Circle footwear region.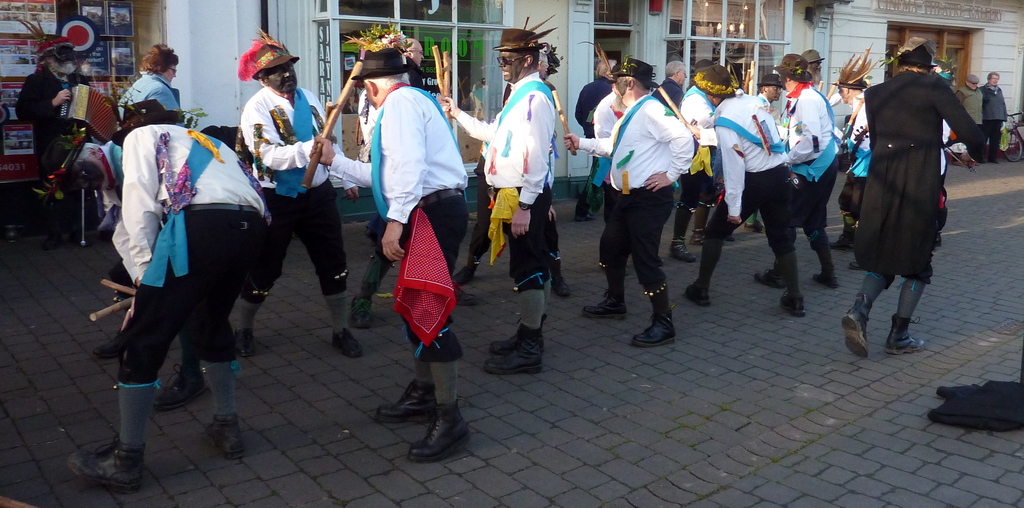
Region: 351,298,374,329.
